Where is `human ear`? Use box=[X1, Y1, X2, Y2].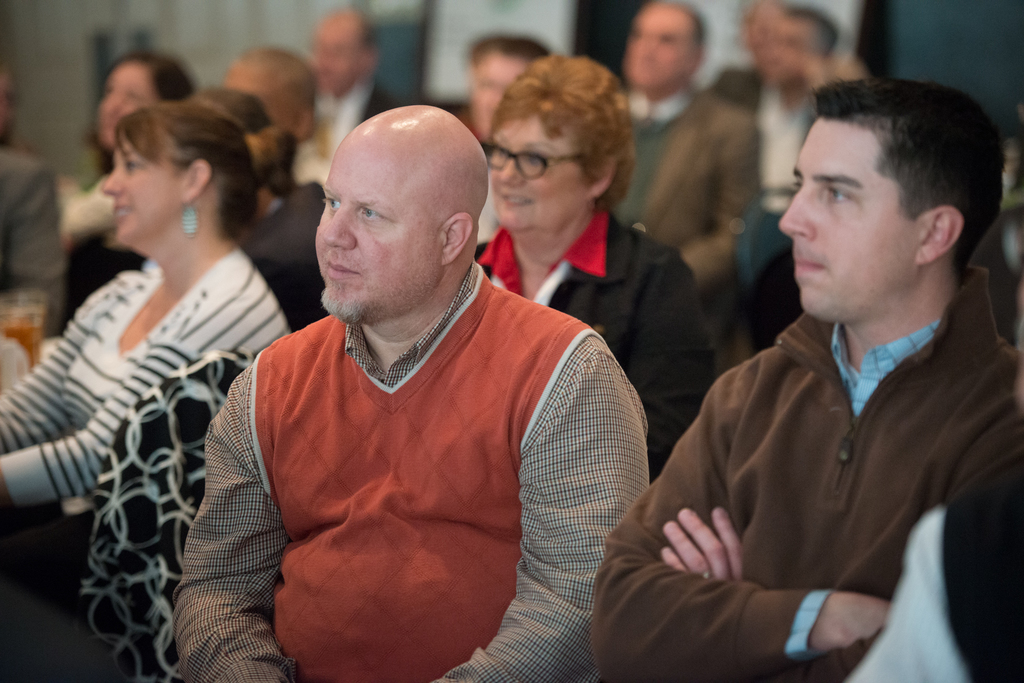
box=[593, 152, 614, 200].
